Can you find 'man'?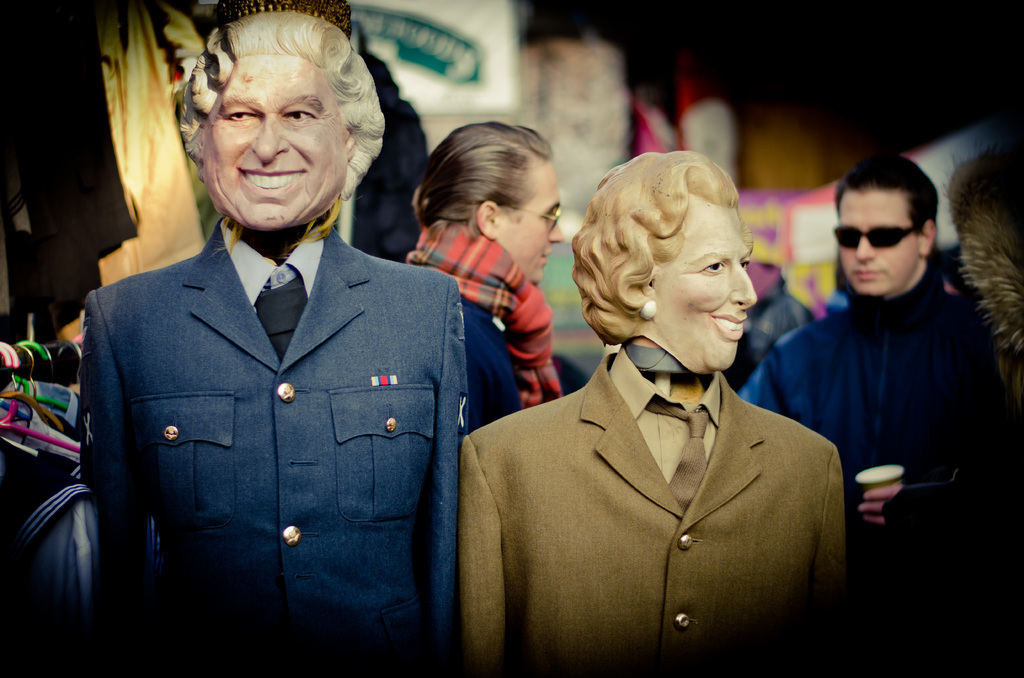
Yes, bounding box: crop(402, 122, 564, 421).
